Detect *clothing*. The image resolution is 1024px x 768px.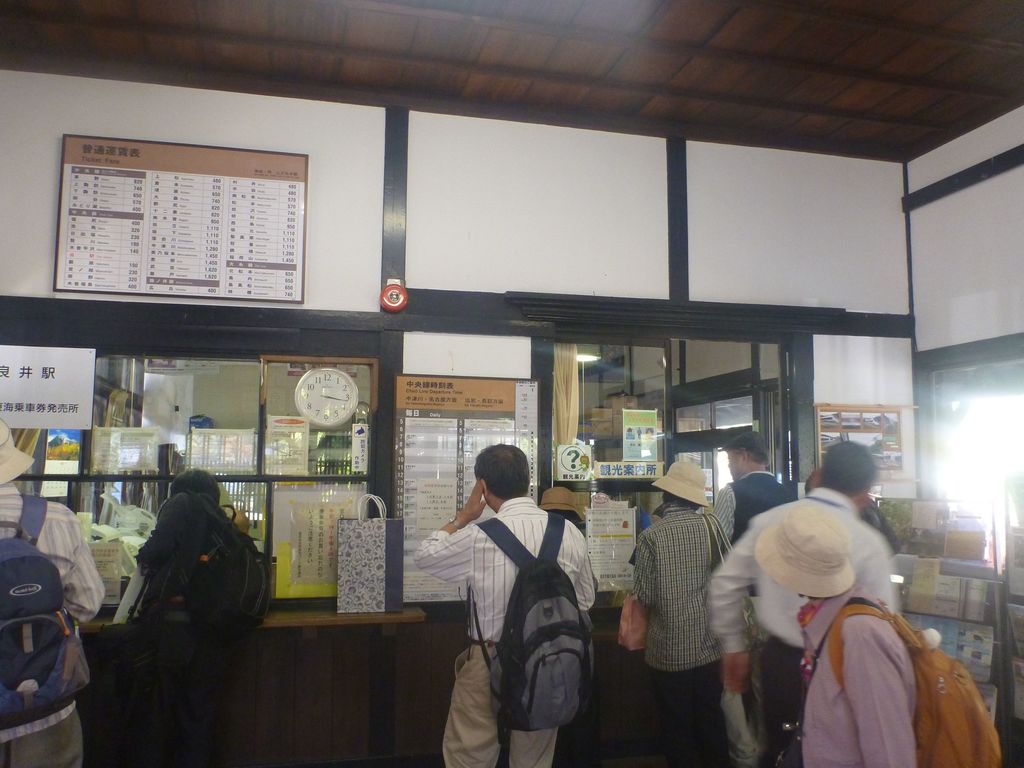
x1=415, y1=477, x2=601, y2=767.
